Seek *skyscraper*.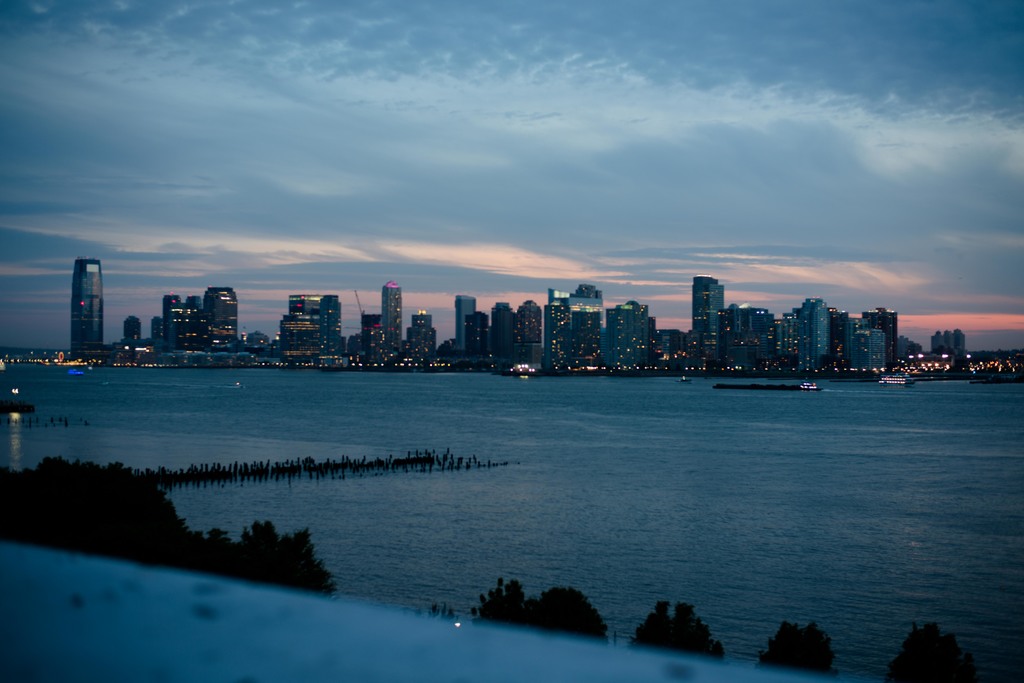
(x1=550, y1=283, x2=603, y2=369).
